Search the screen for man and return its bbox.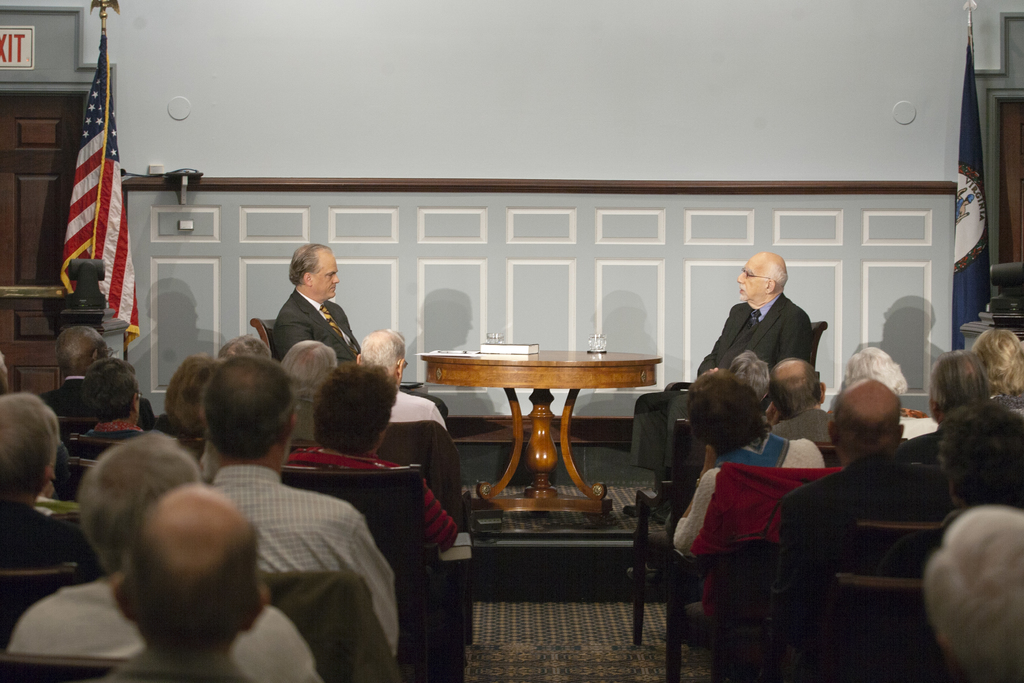
Found: pyautogui.locateOnScreen(68, 356, 146, 441).
